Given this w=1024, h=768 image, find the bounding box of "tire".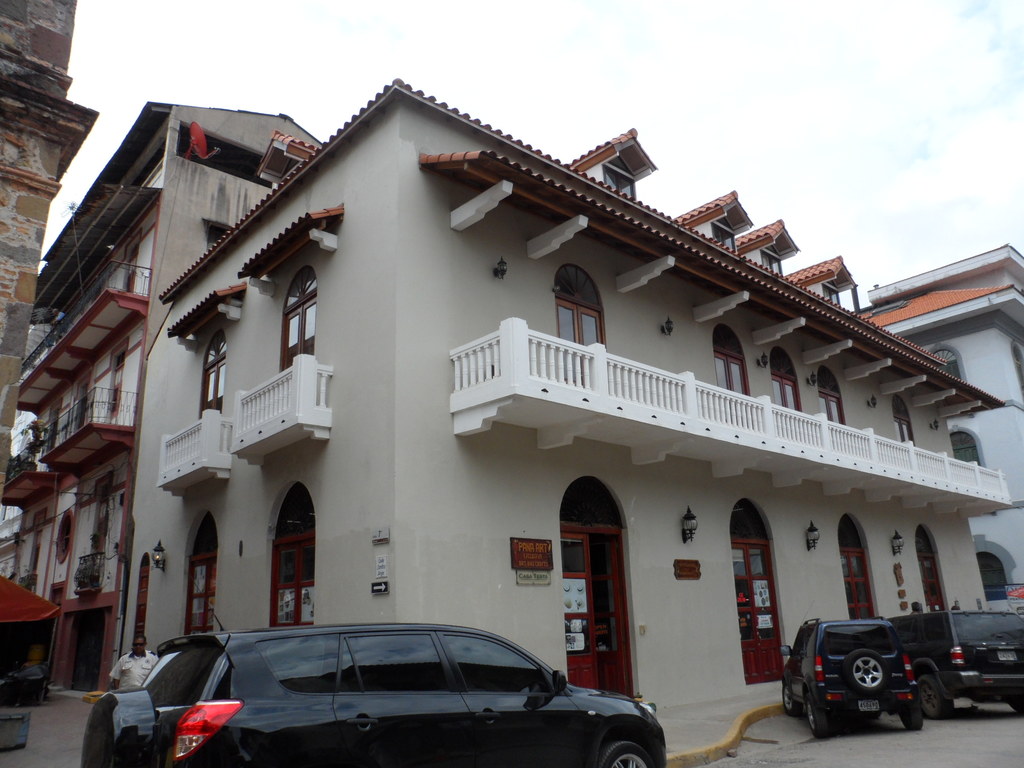
842 648 890 692.
